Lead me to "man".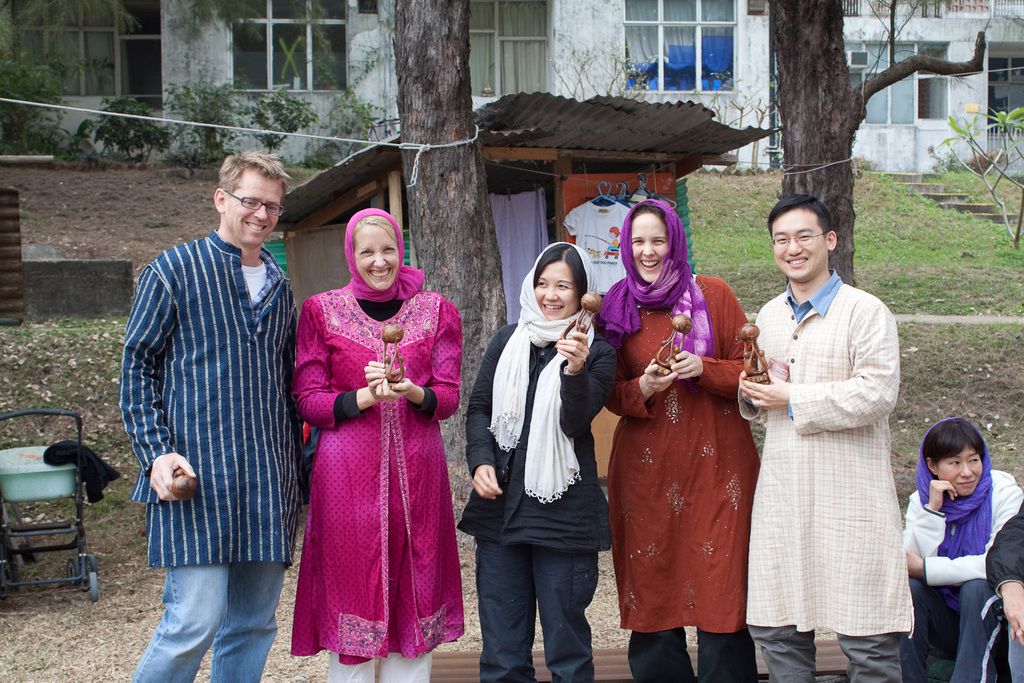
Lead to <box>982,500,1023,682</box>.
